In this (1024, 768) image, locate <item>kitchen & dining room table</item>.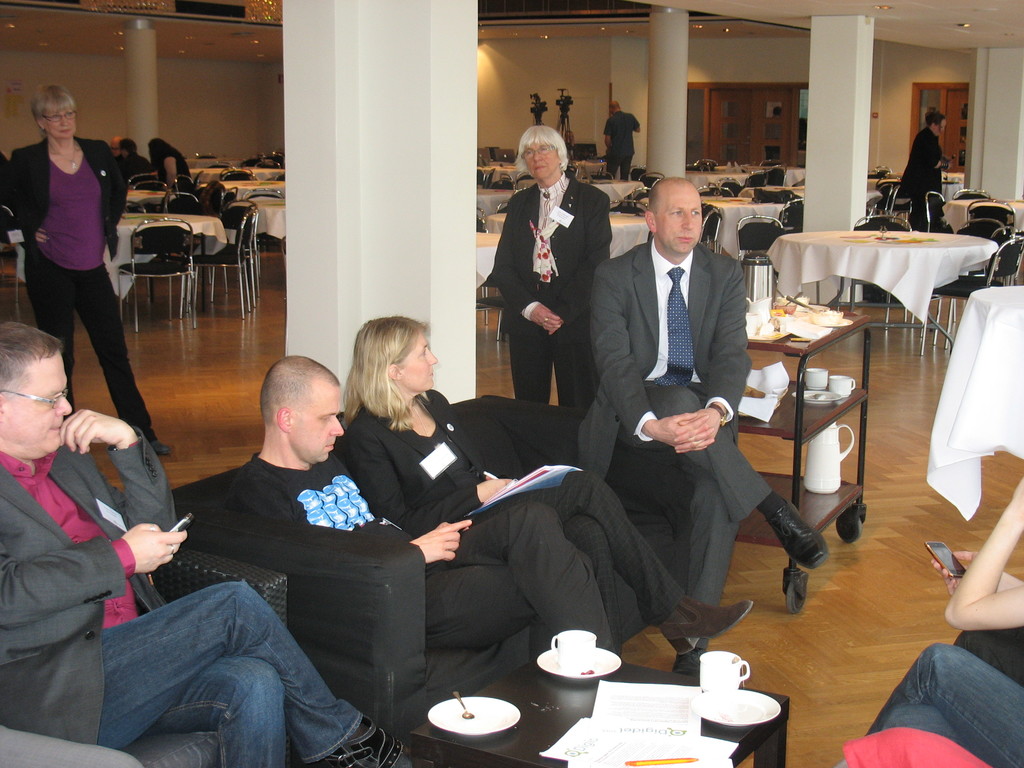
Bounding box: (755,211,1013,341).
